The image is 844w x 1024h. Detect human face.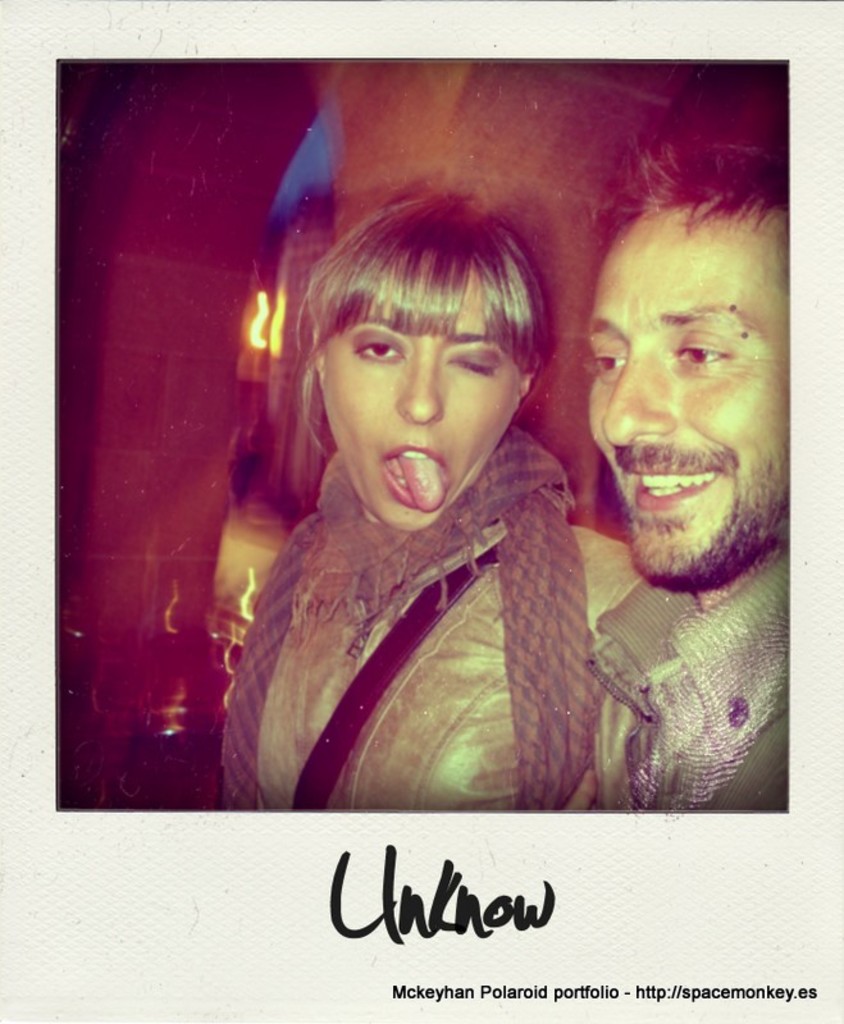
Detection: [x1=585, y1=196, x2=818, y2=589].
